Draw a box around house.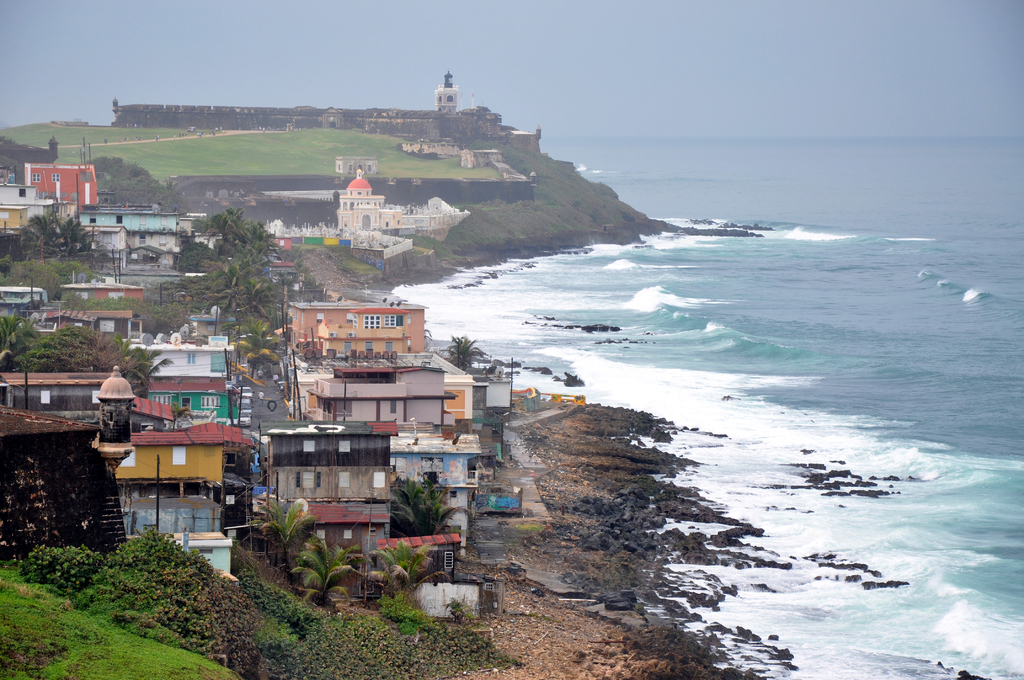
[79, 193, 182, 255].
